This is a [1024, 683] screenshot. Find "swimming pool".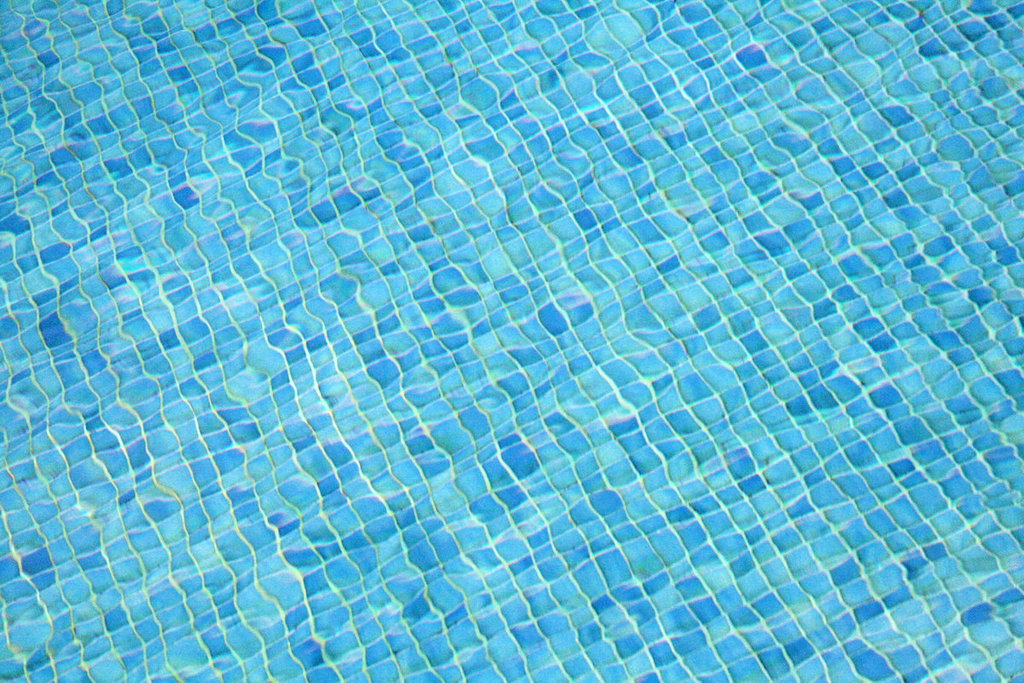
Bounding box: [0,24,983,682].
